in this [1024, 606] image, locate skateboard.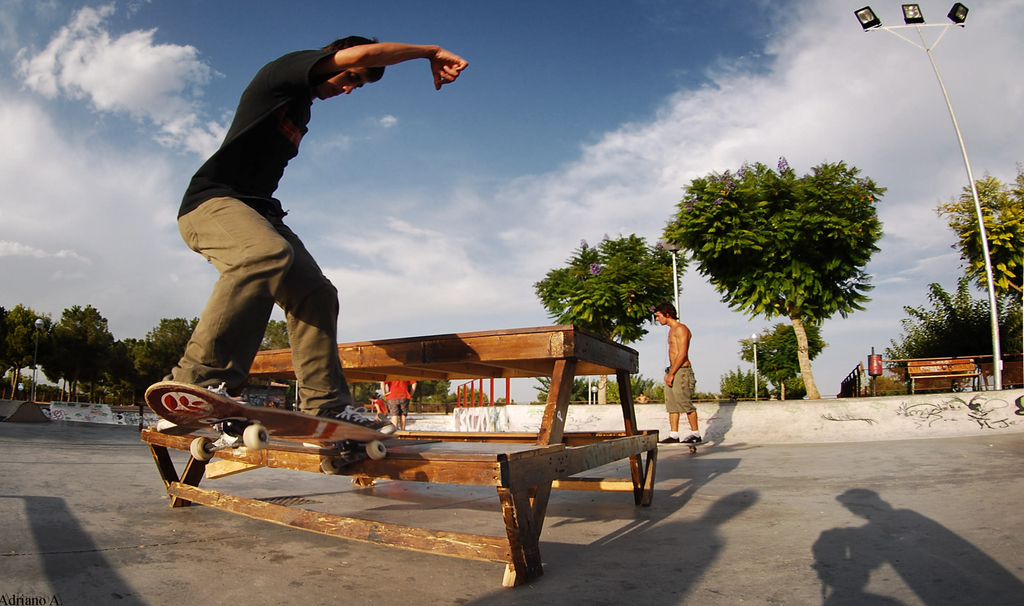
Bounding box: crop(655, 440, 707, 454).
